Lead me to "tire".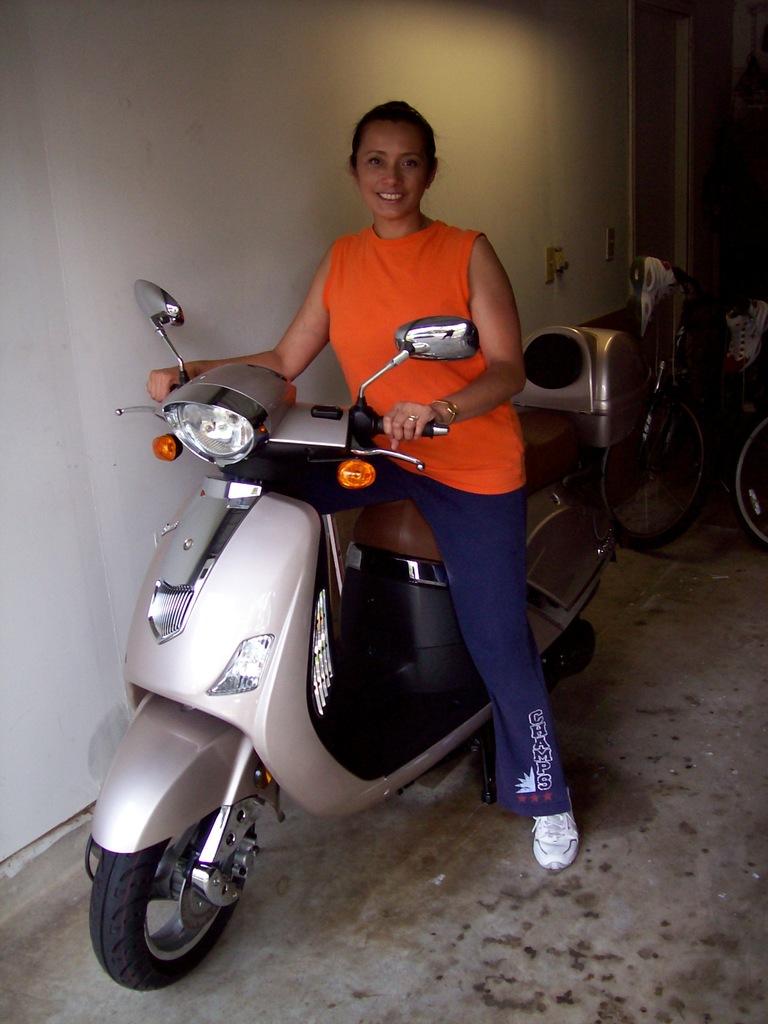
Lead to Rect(728, 391, 767, 547).
